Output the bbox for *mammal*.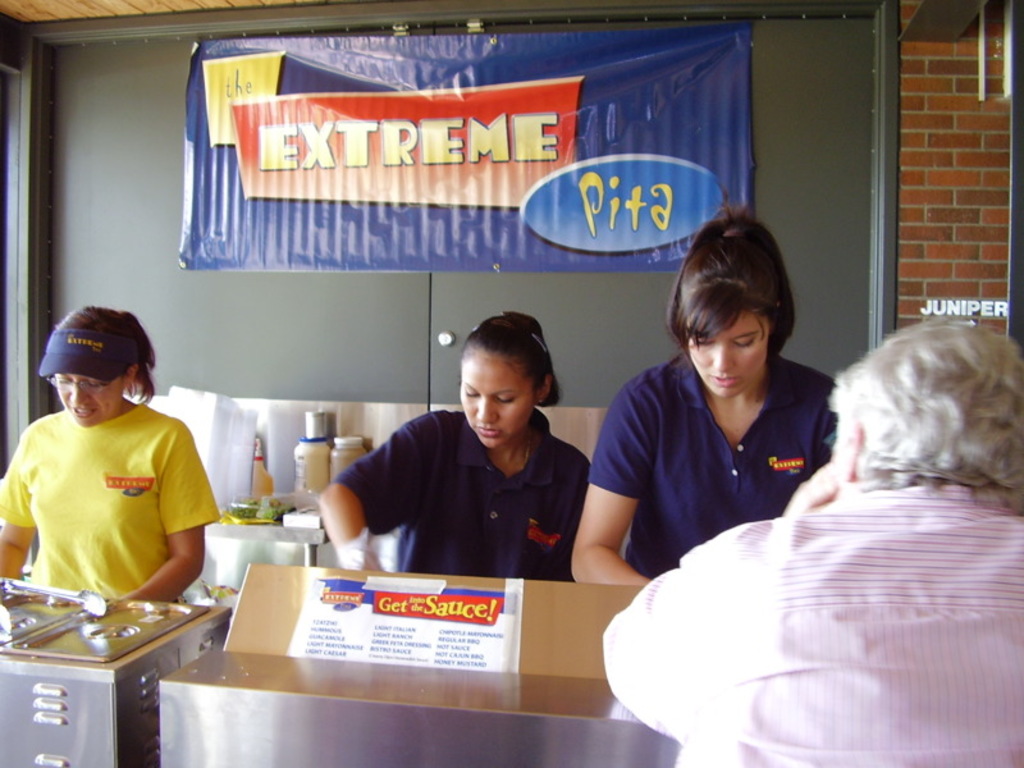
BBox(596, 316, 1023, 767).
